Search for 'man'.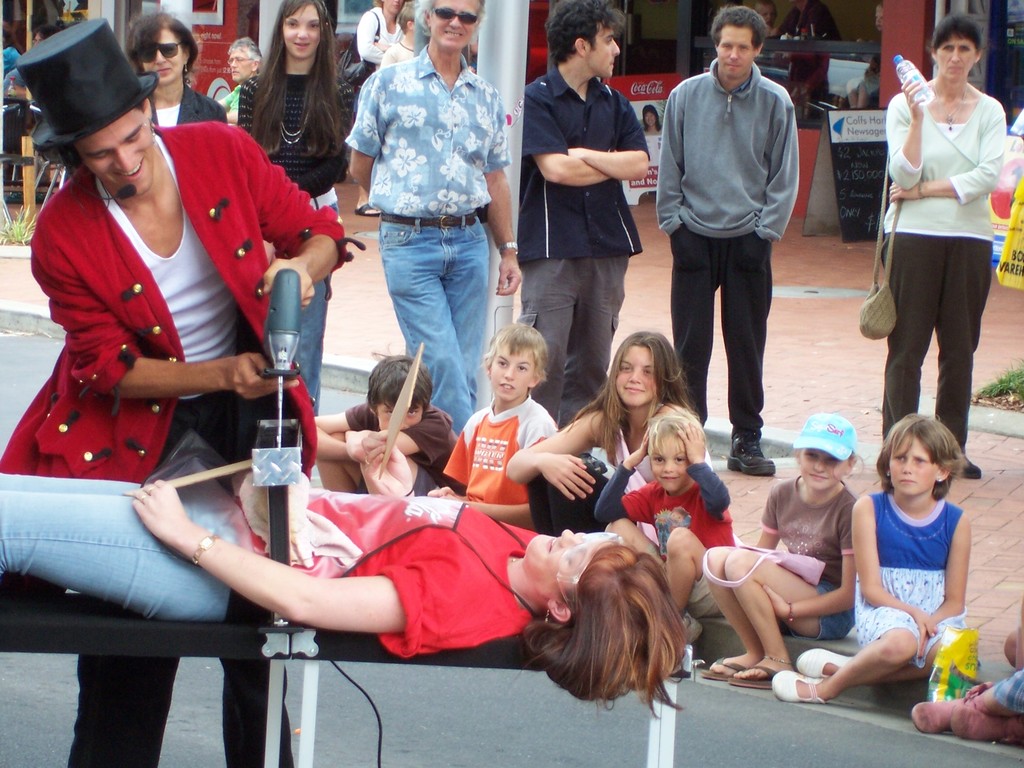
Found at 0/20/366/767.
